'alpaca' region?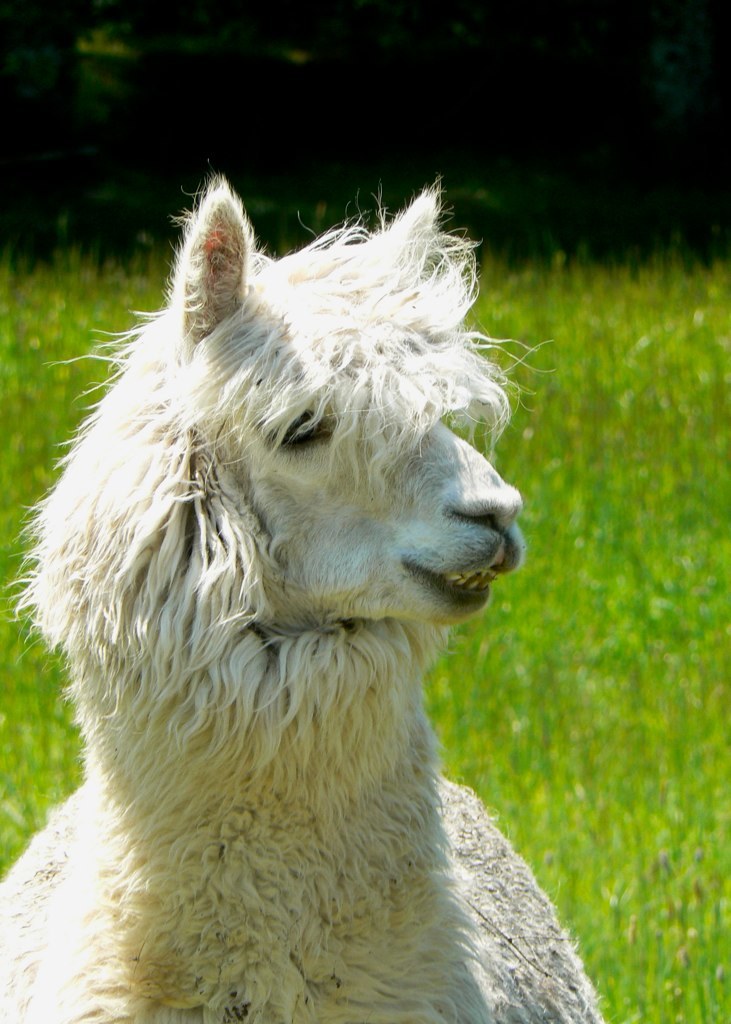
box(0, 173, 602, 1023)
